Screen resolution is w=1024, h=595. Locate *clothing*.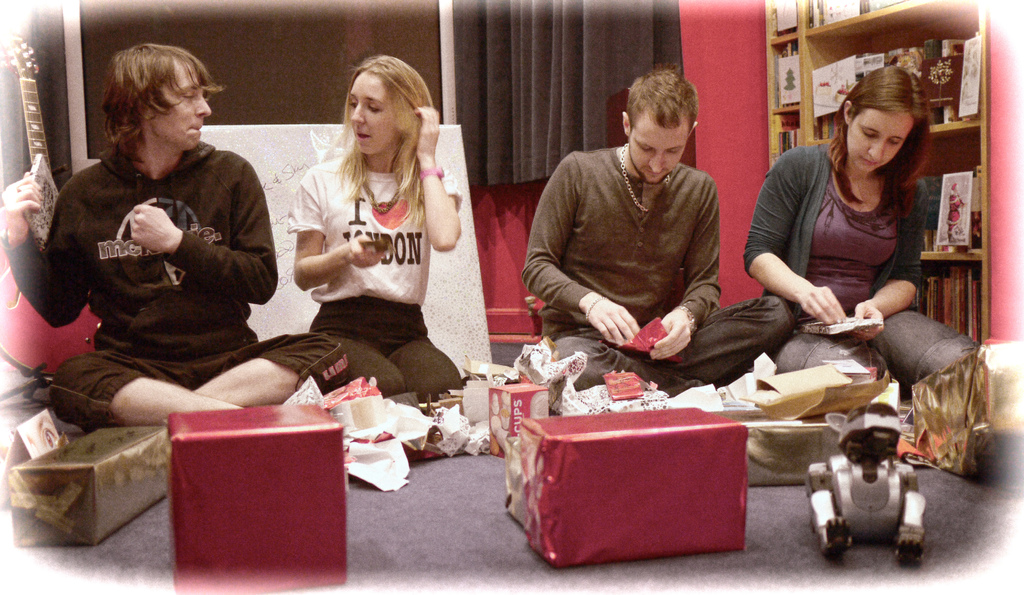
locate(525, 145, 792, 403).
